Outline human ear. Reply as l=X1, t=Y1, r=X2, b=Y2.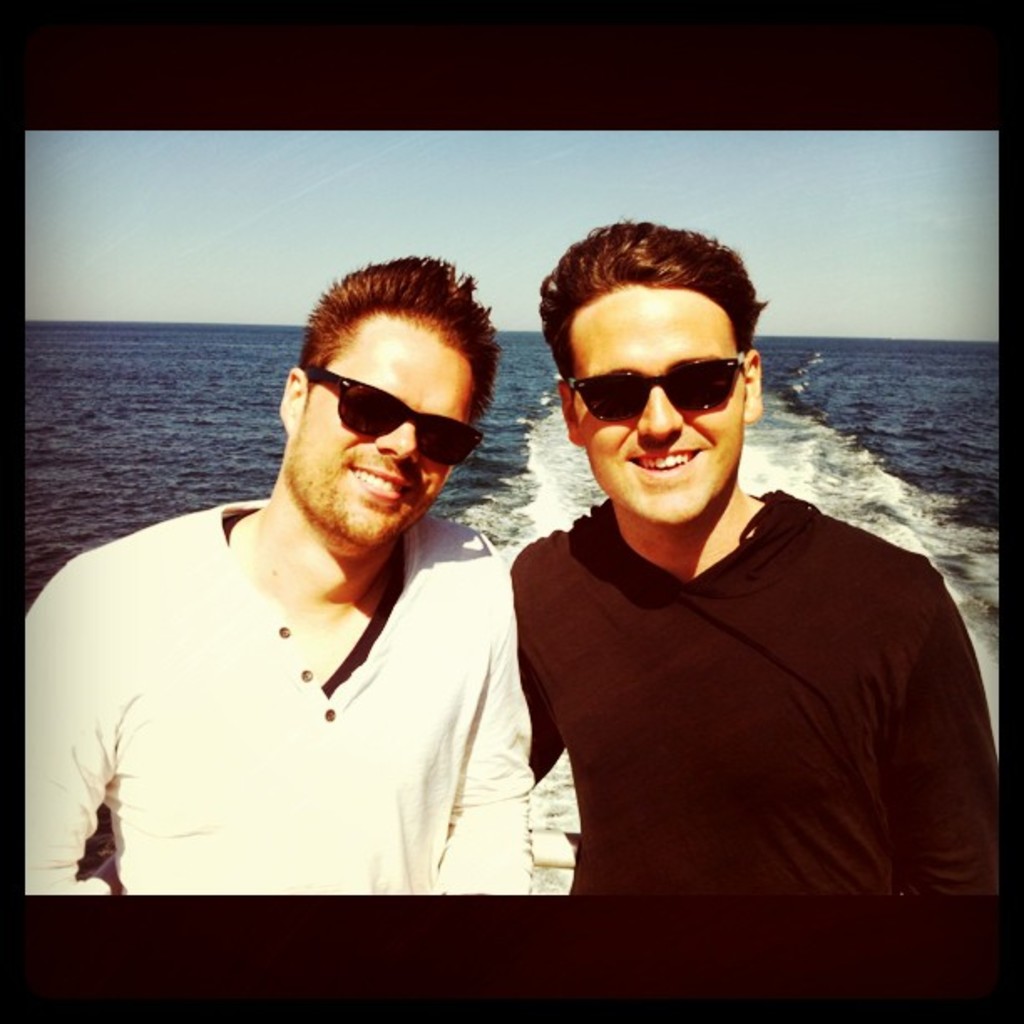
l=283, t=365, r=306, b=437.
